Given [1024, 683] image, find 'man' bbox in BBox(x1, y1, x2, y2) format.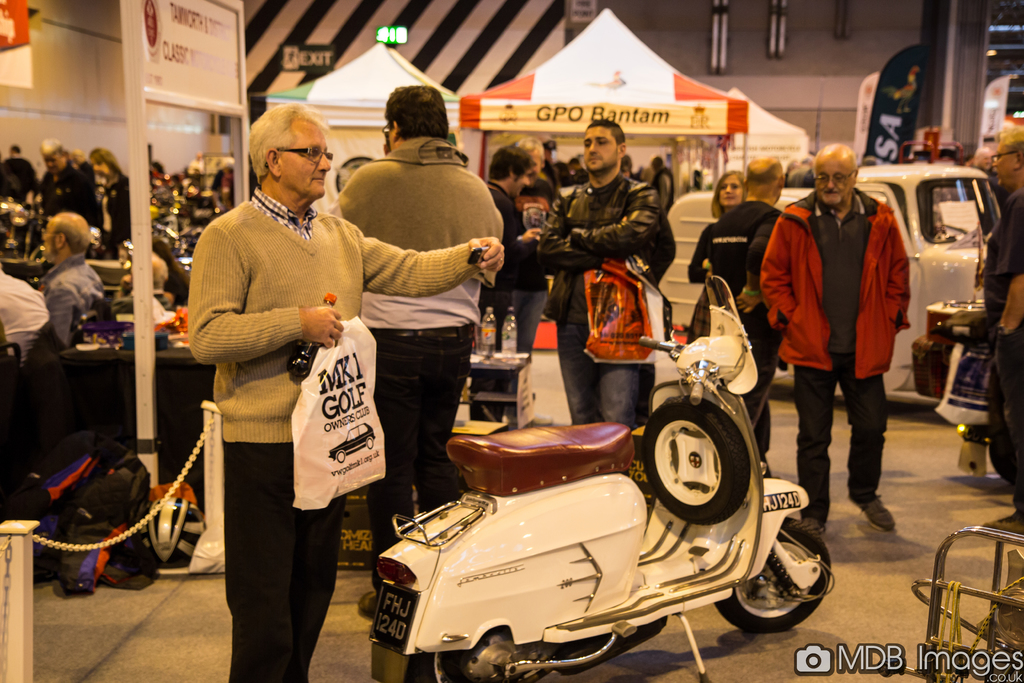
BBox(783, 160, 802, 189).
